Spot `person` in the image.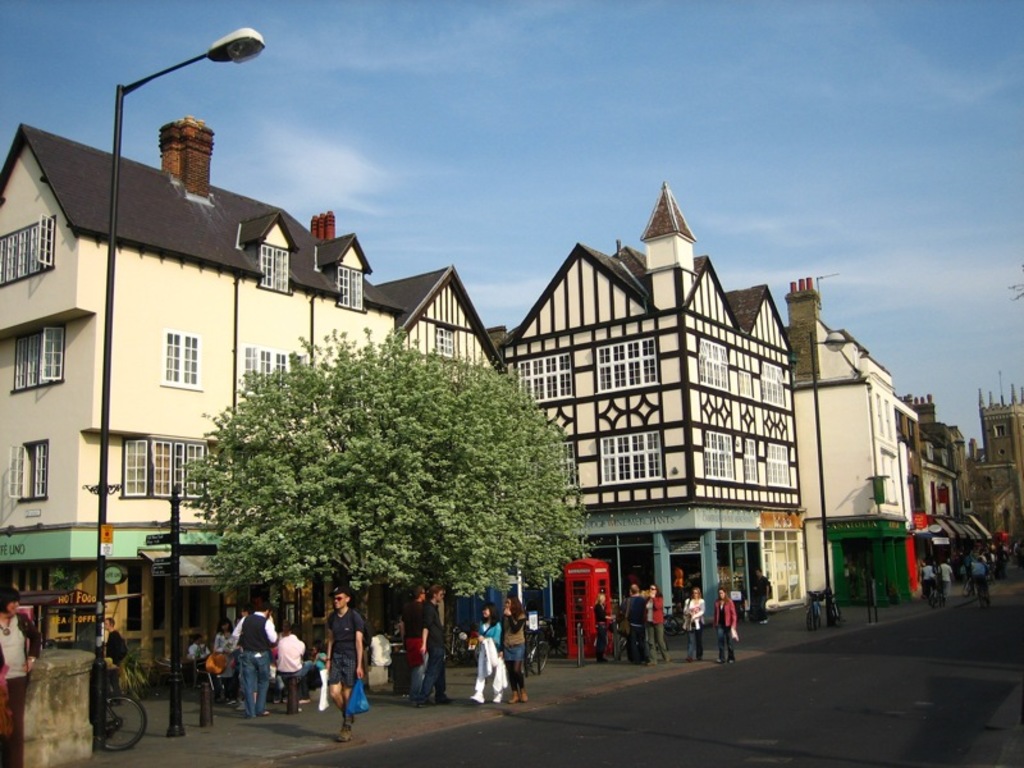
`person` found at 211 625 241 710.
